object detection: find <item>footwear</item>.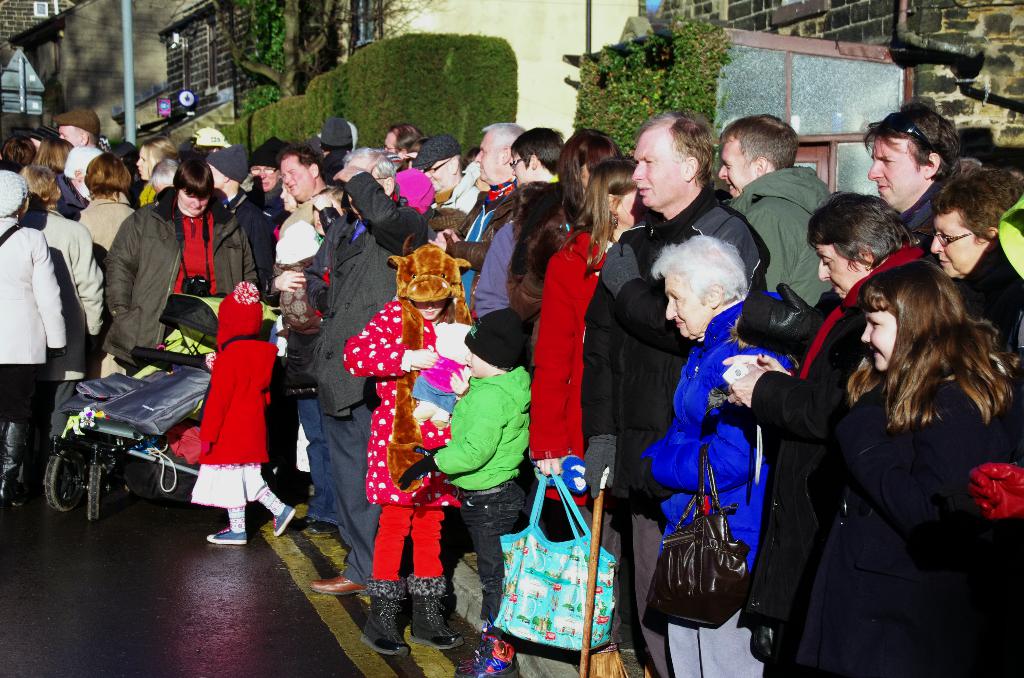
[x1=306, y1=562, x2=357, y2=599].
